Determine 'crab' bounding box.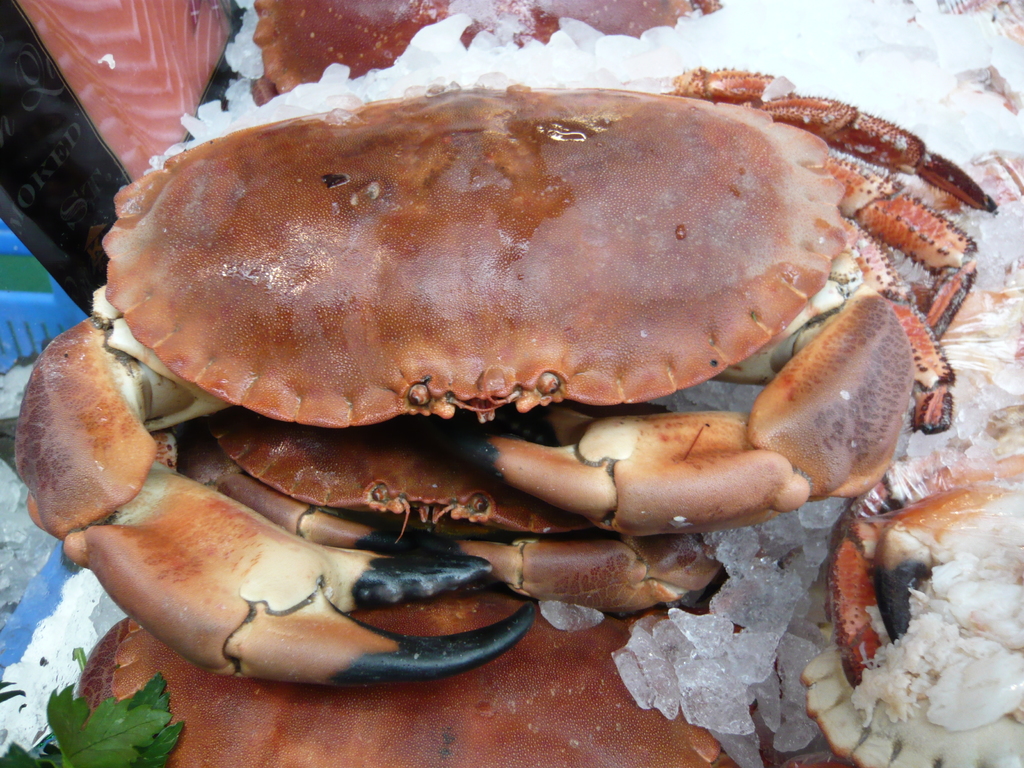
Determined: select_region(17, 68, 997, 695).
